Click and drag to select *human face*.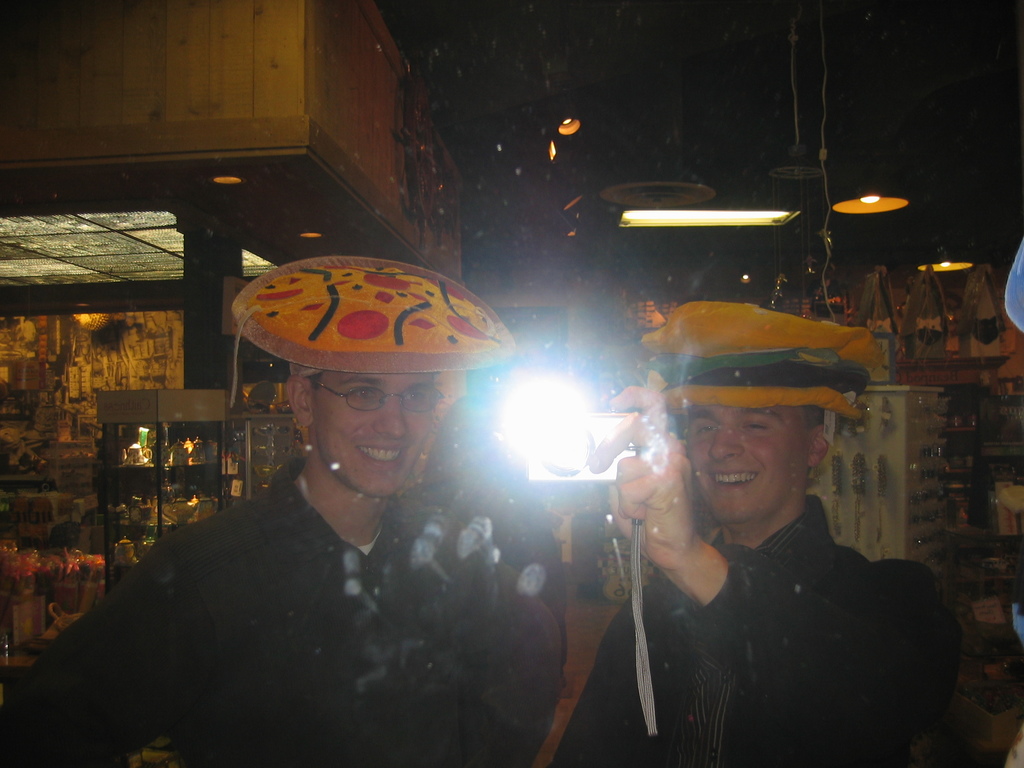
Selection: Rect(315, 373, 434, 495).
